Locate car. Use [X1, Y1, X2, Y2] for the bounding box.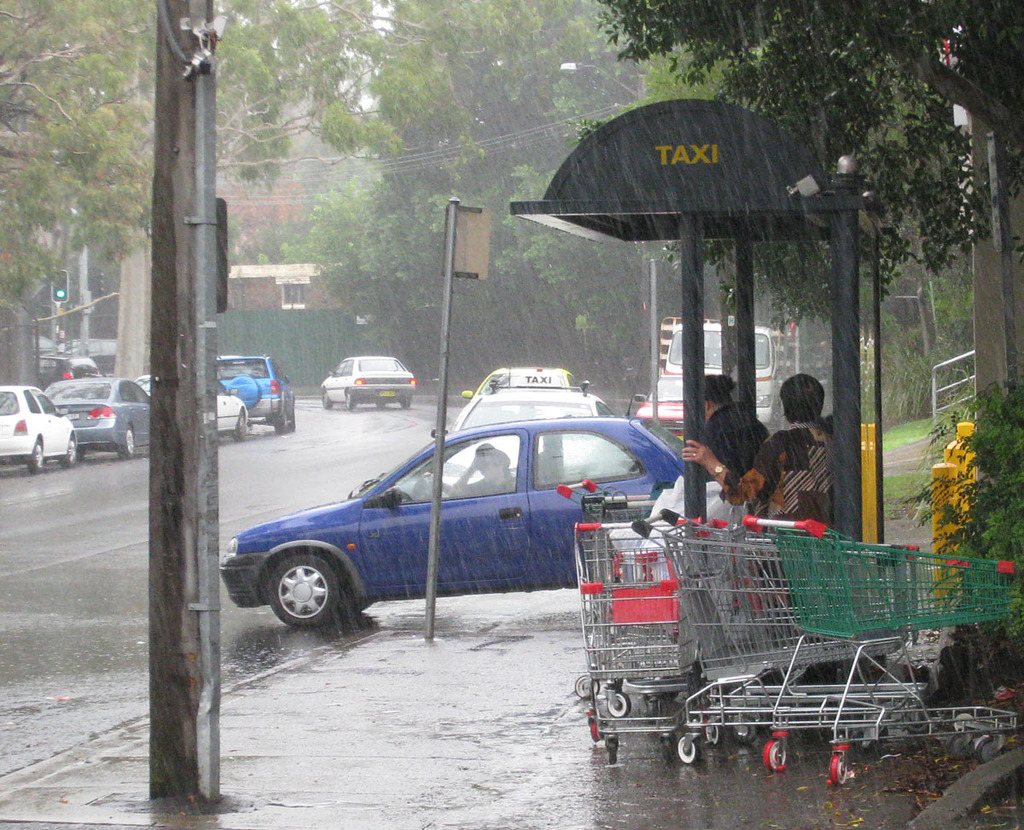
[451, 369, 607, 432].
